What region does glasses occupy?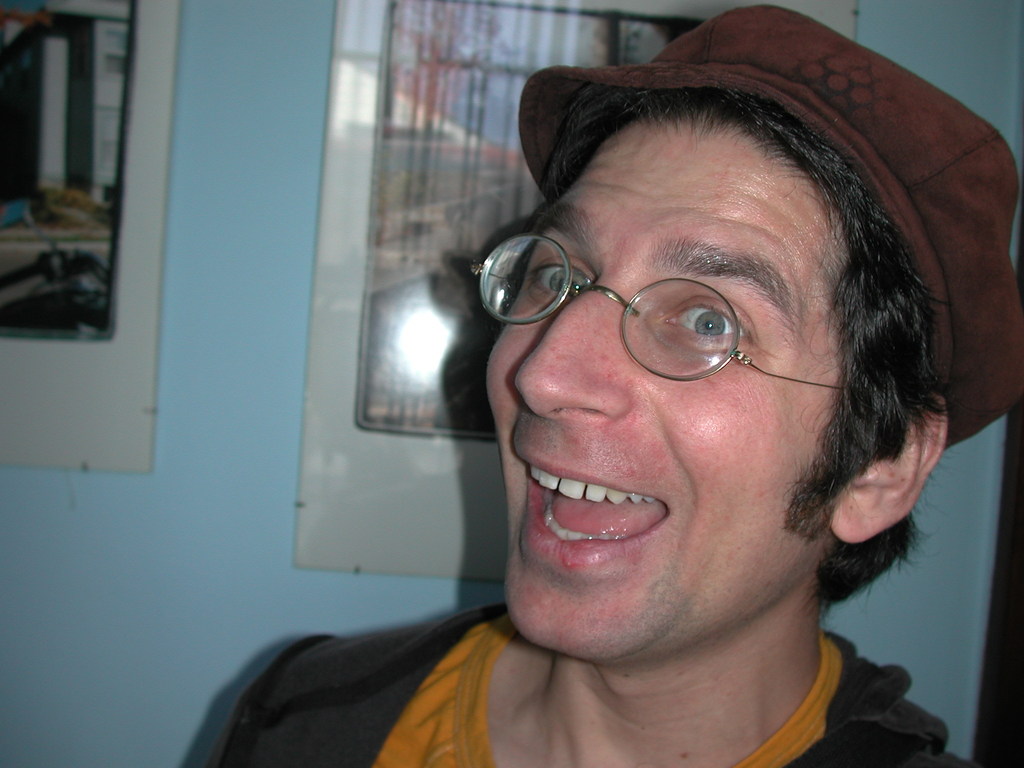
471, 229, 856, 390.
